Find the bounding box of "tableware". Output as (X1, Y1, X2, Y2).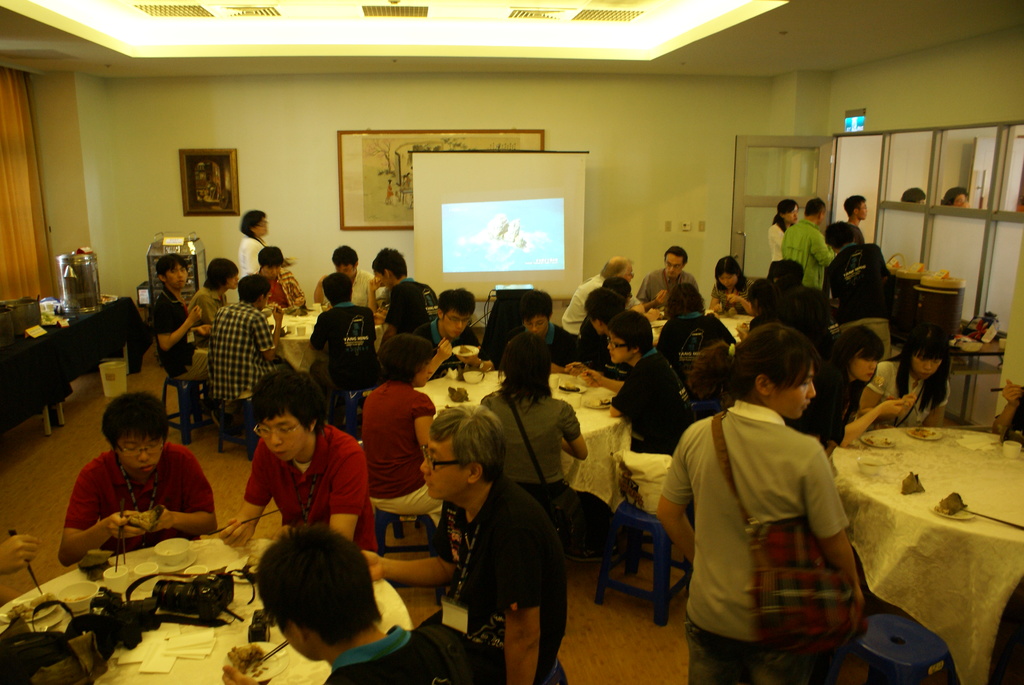
(572, 384, 621, 409).
